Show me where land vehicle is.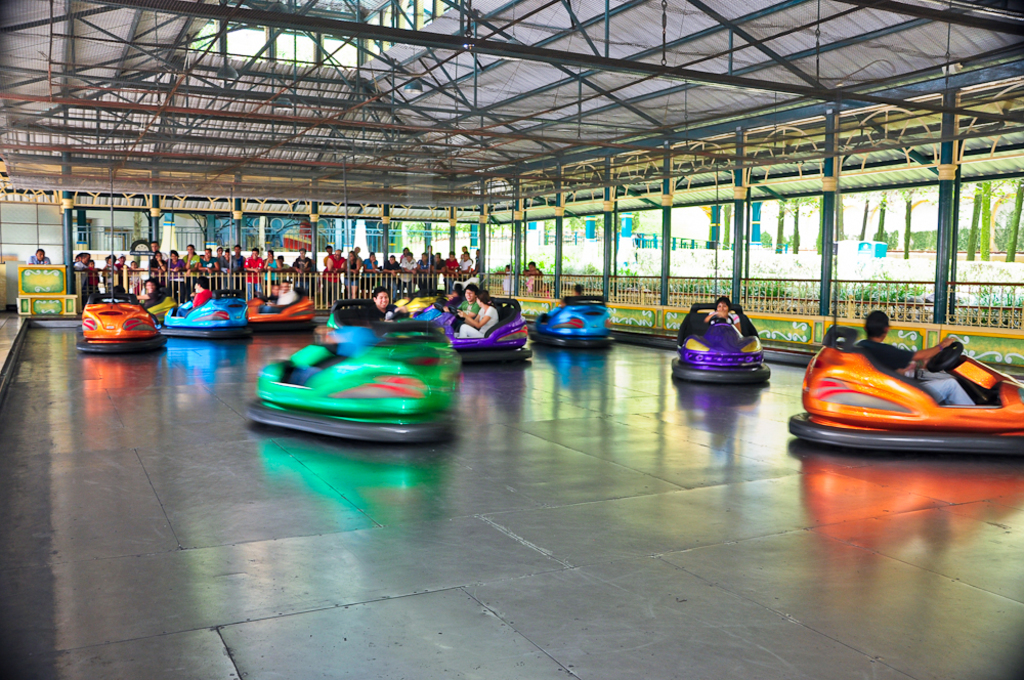
land vehicle is at <region>326, 302, 406, 324</region>.
